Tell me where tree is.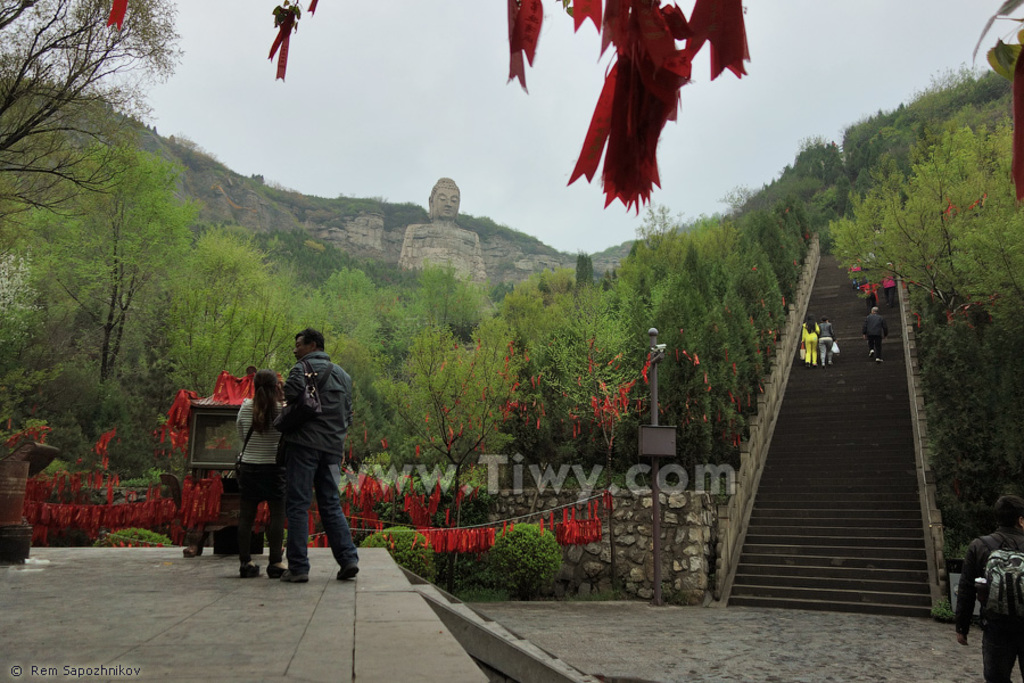
tree is at x1=827, y1=126, x2=1023, y2=348.
